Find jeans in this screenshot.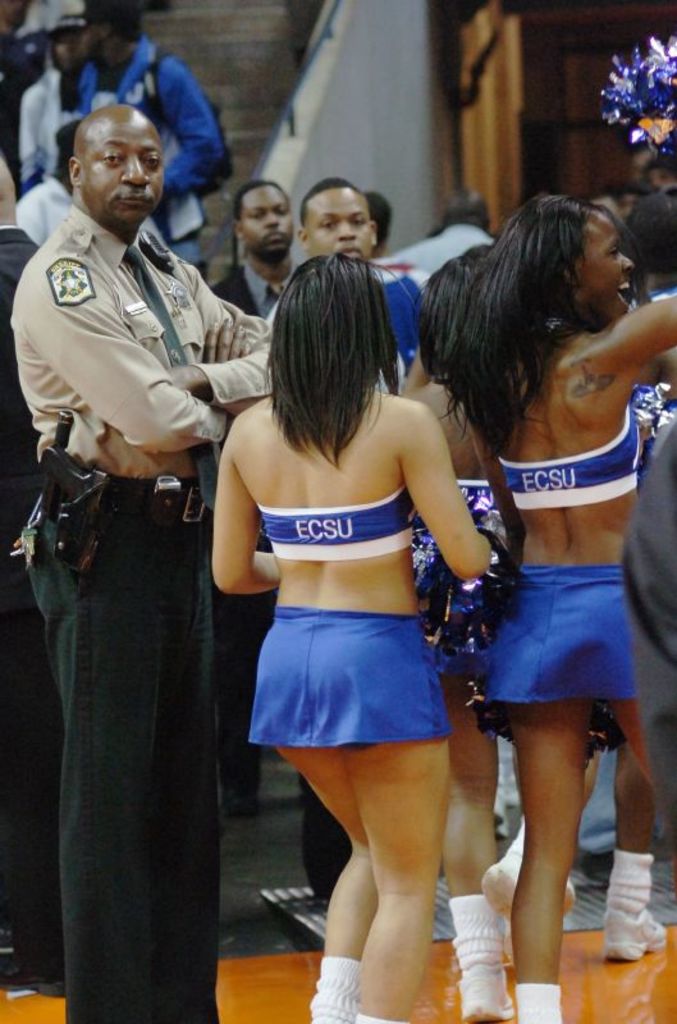
The bounding box for jeans is 28, 447, 233, 1023.
